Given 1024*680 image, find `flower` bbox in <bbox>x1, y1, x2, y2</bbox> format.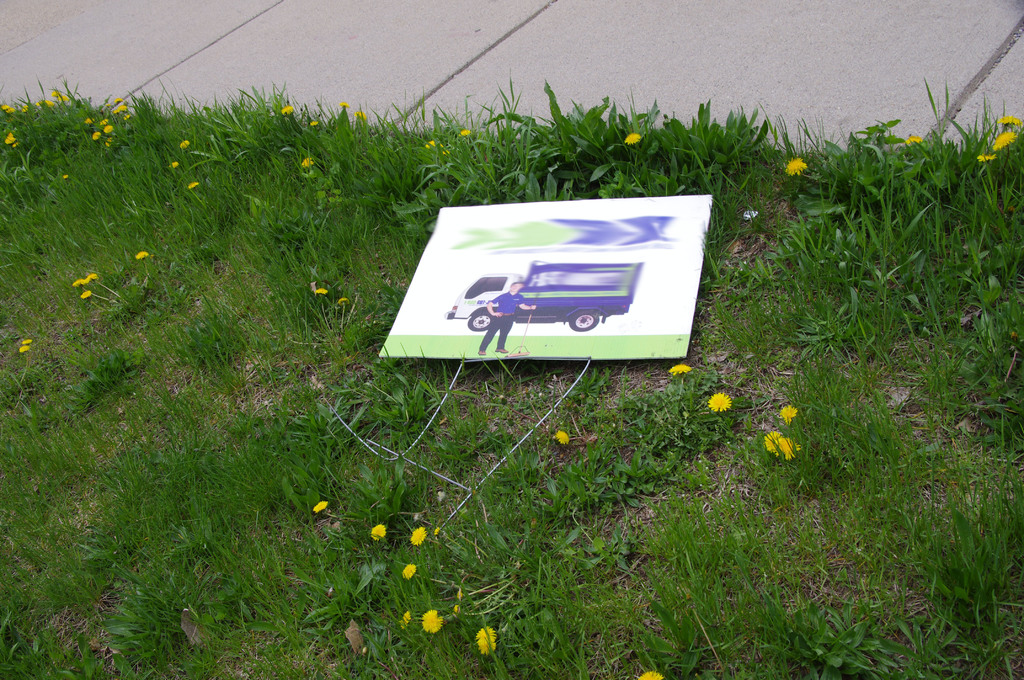
<bbox>998, 111, 1021, 119</bbox>.
